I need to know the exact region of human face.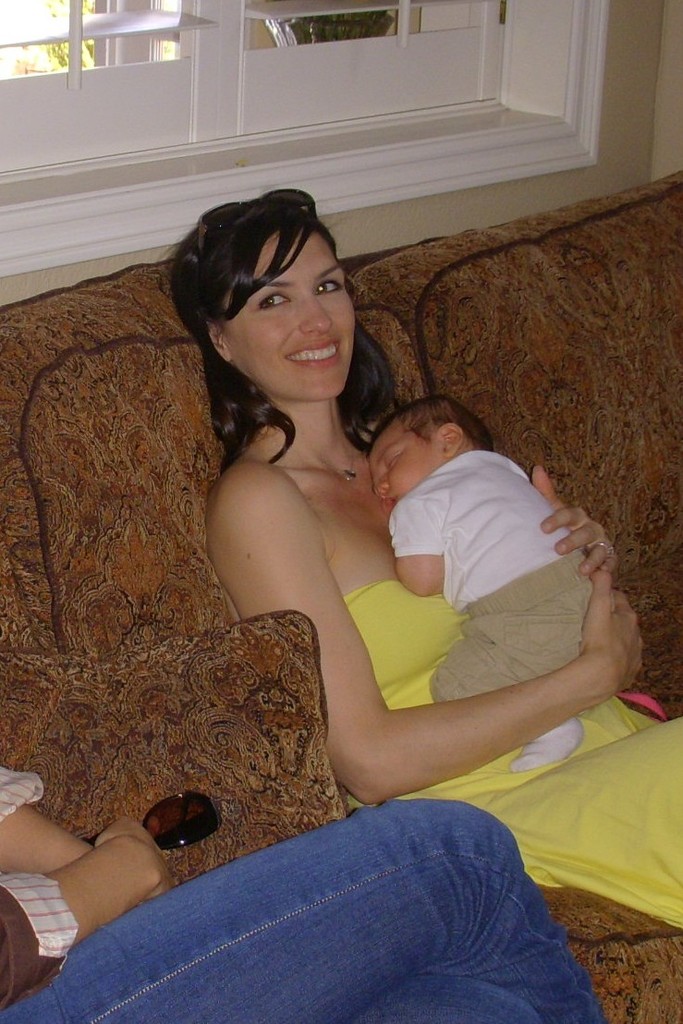
Region: 372/415/452/516.
